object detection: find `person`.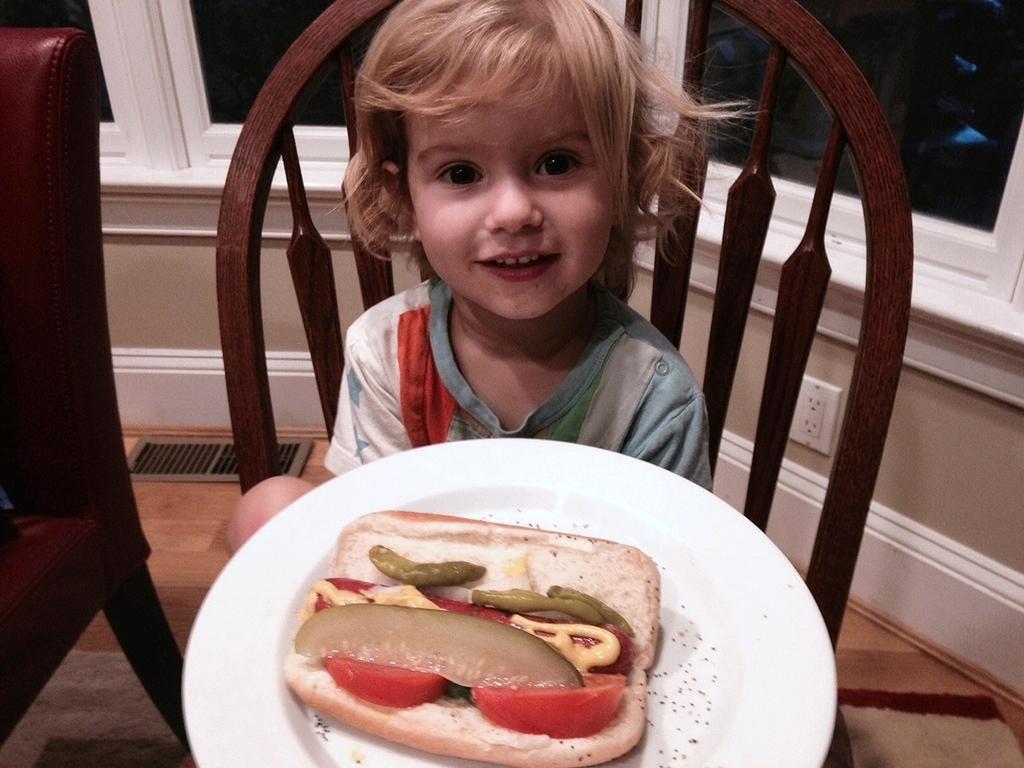
[275,18,758,494].
